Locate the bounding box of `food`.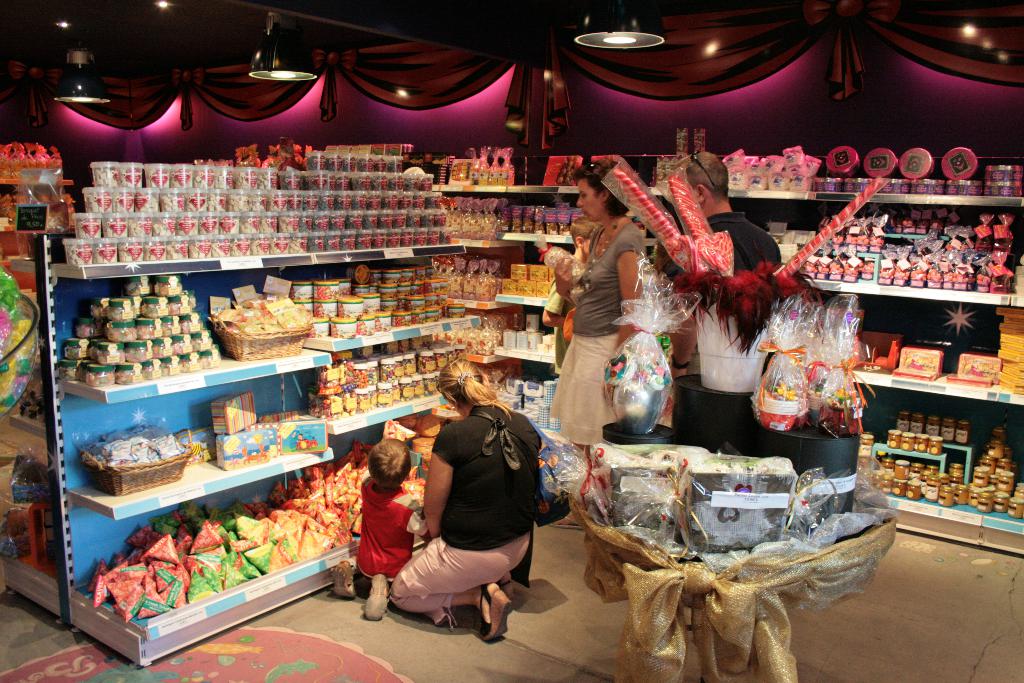
Bounding box: box=[19, 385, 43, 426].
